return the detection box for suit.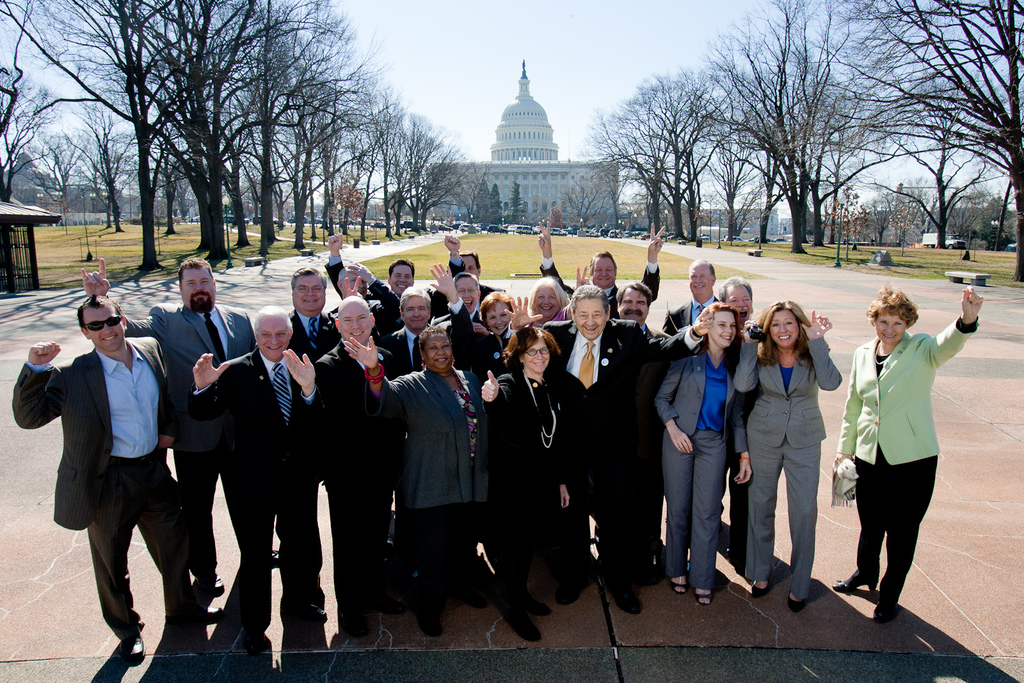
[10, 339, 179, 647].
